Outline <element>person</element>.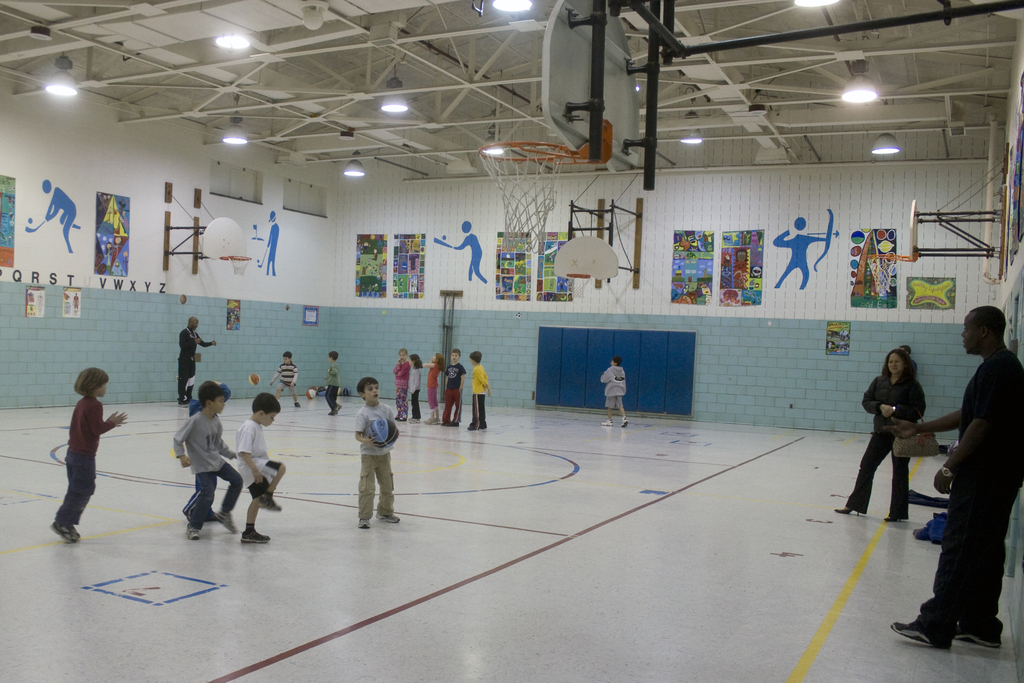
Outline: 943:308:1023:645.
